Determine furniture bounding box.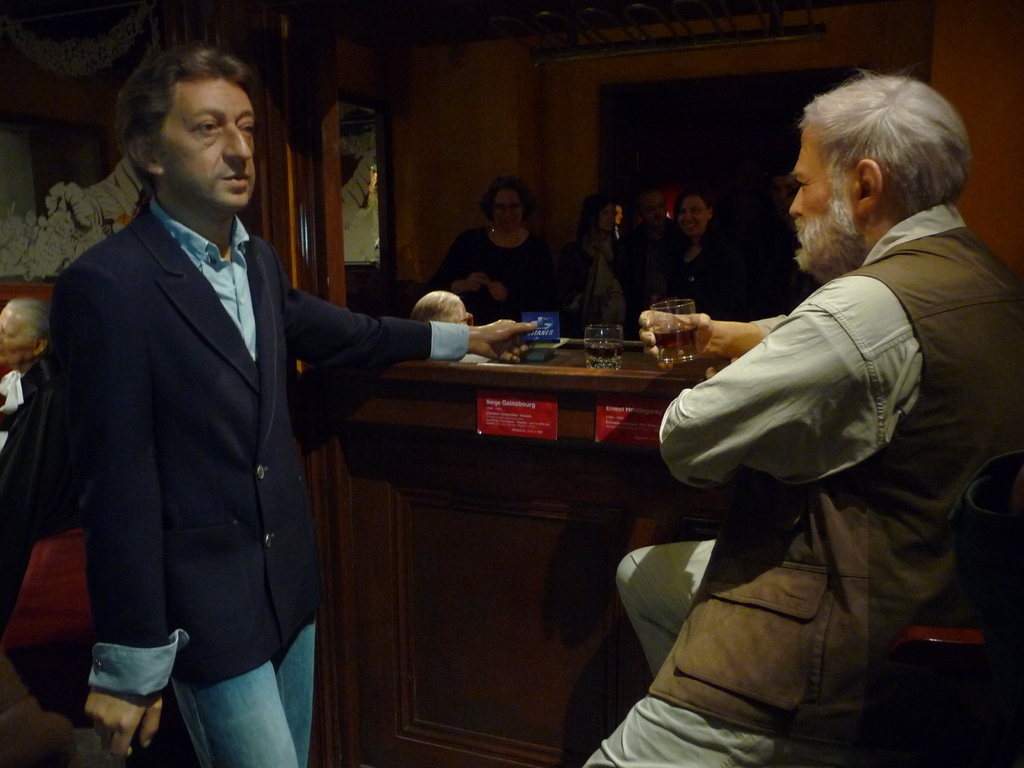
Determined: BBox(287, 331, 729, 767).
